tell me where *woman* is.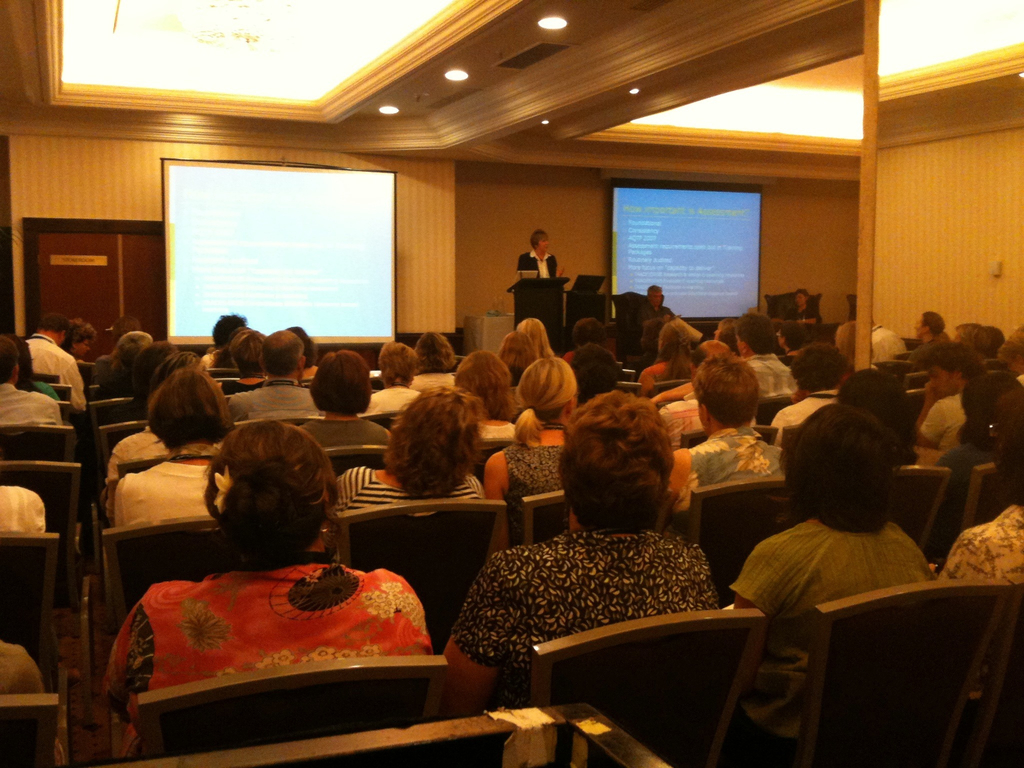
*woman* is at (200,319,252,383).
